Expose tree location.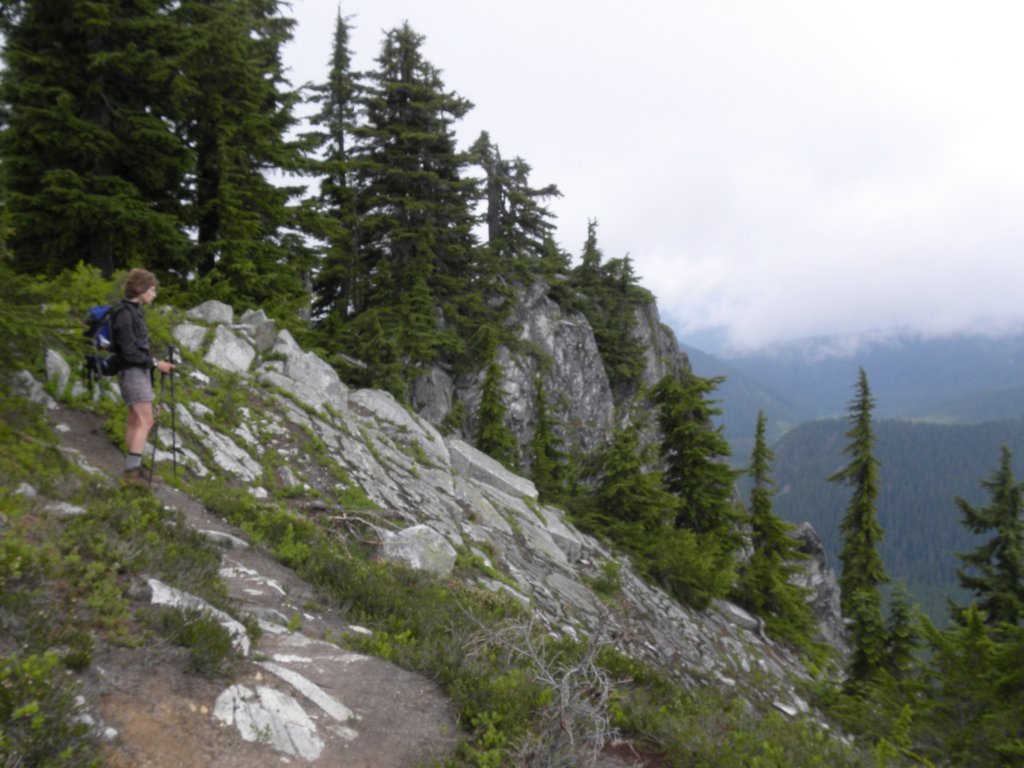
Exposed at (641,367,736,535).
